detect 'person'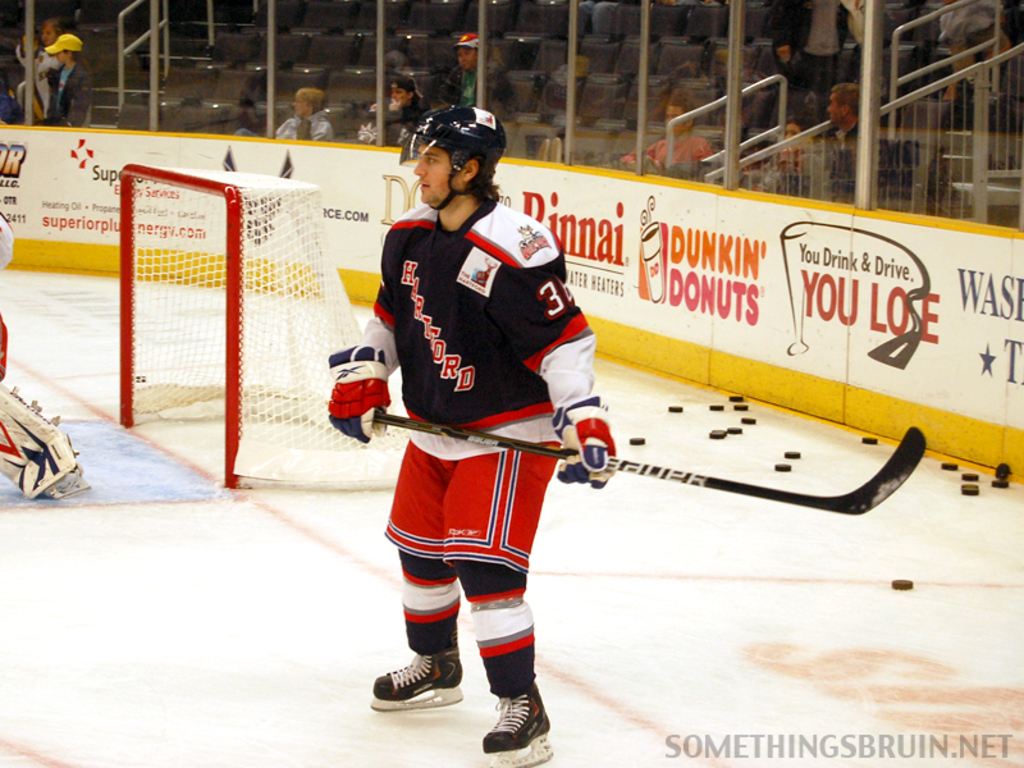
l=822, t=82, r=882, b=195
